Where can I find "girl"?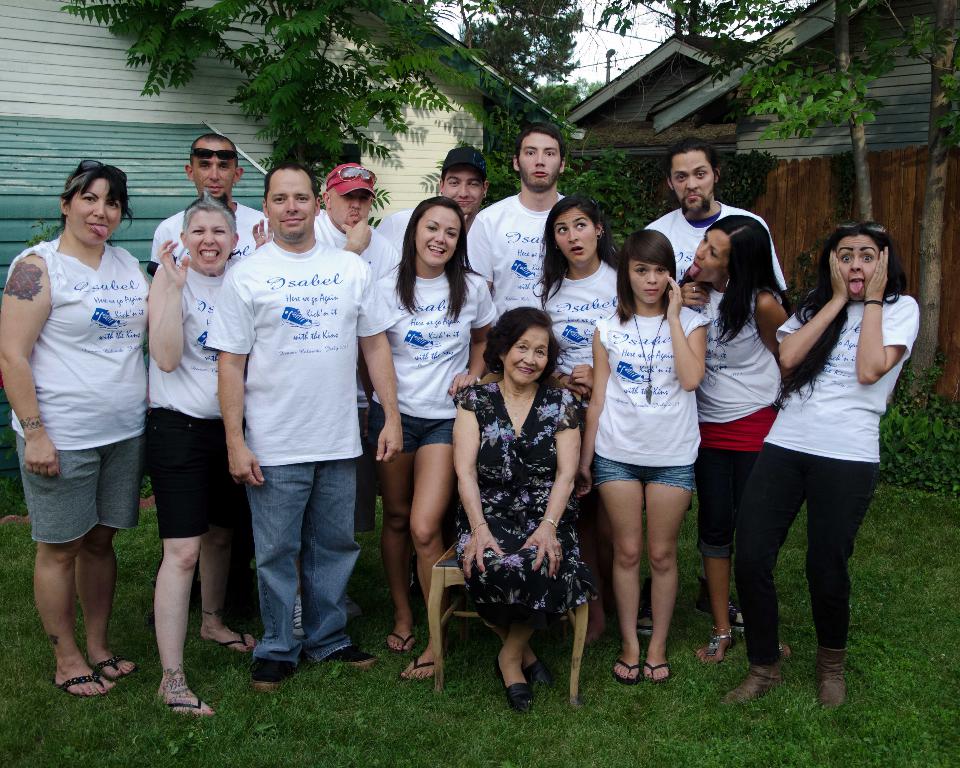
You can find it at BBox(677, 215, 794, 668).
